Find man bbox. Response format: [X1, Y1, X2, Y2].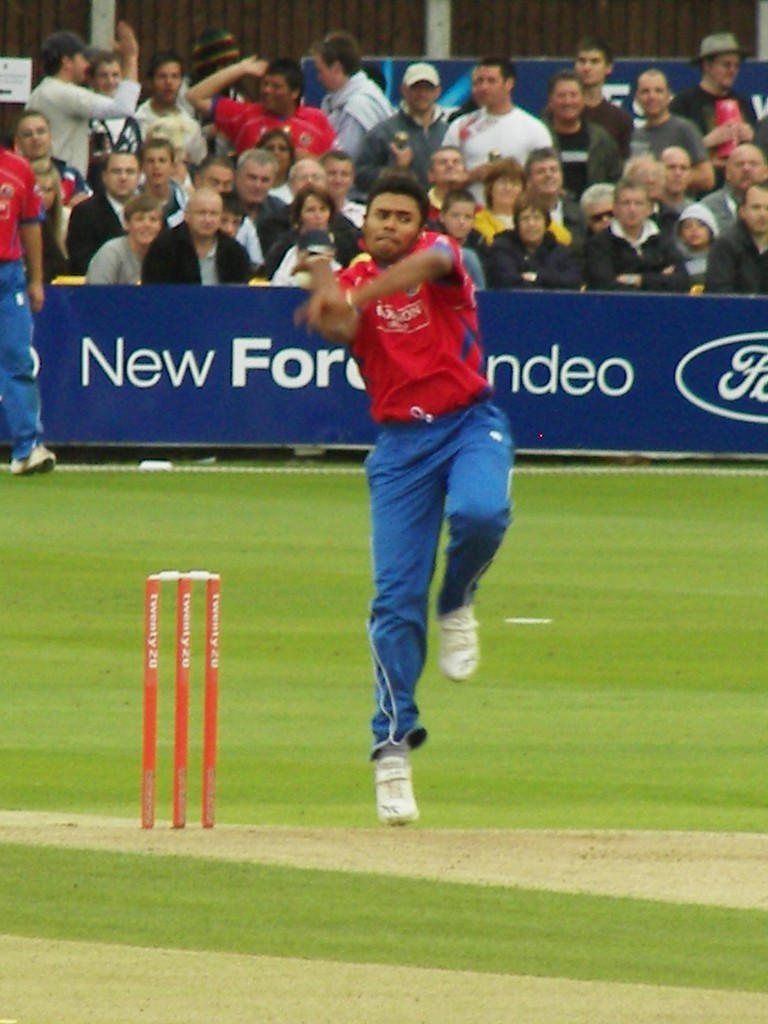
[554, 78, 622, 186].
